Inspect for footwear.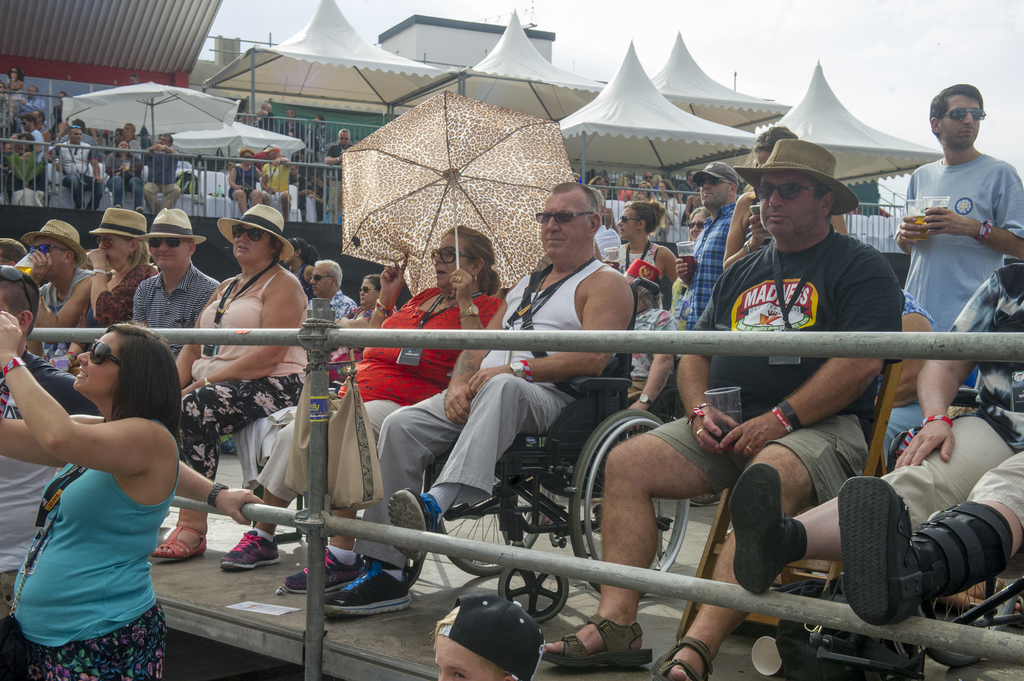
Inspection: x1=225 y1=527 x2=284 y2=572.
